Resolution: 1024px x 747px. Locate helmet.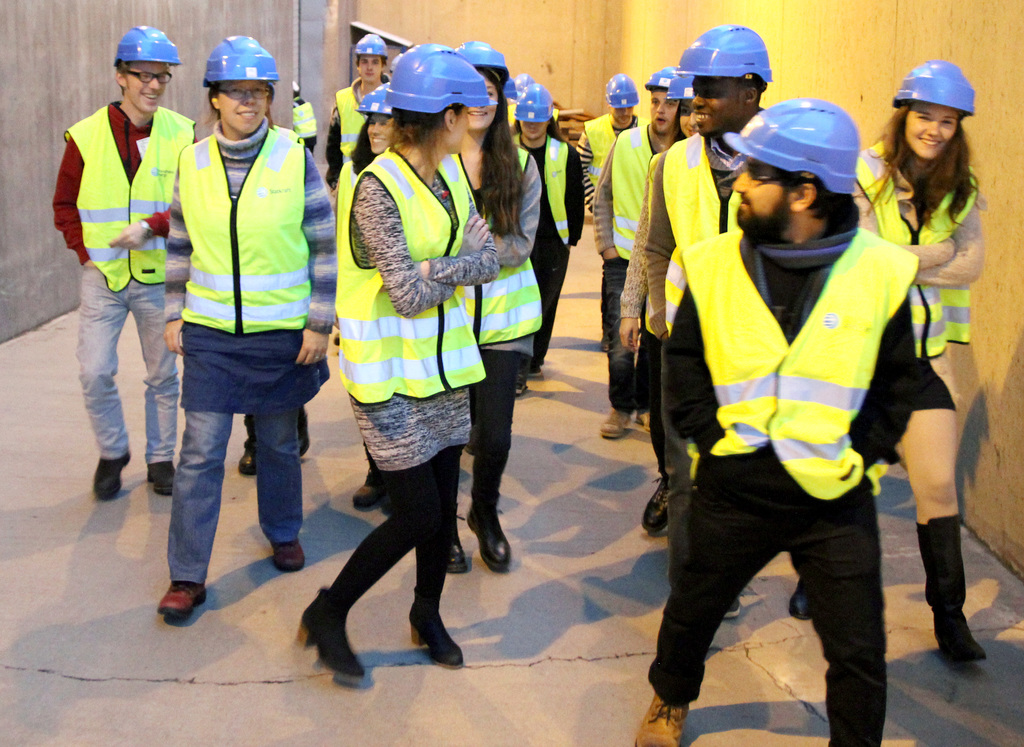
(458, 42, 513, 82).
